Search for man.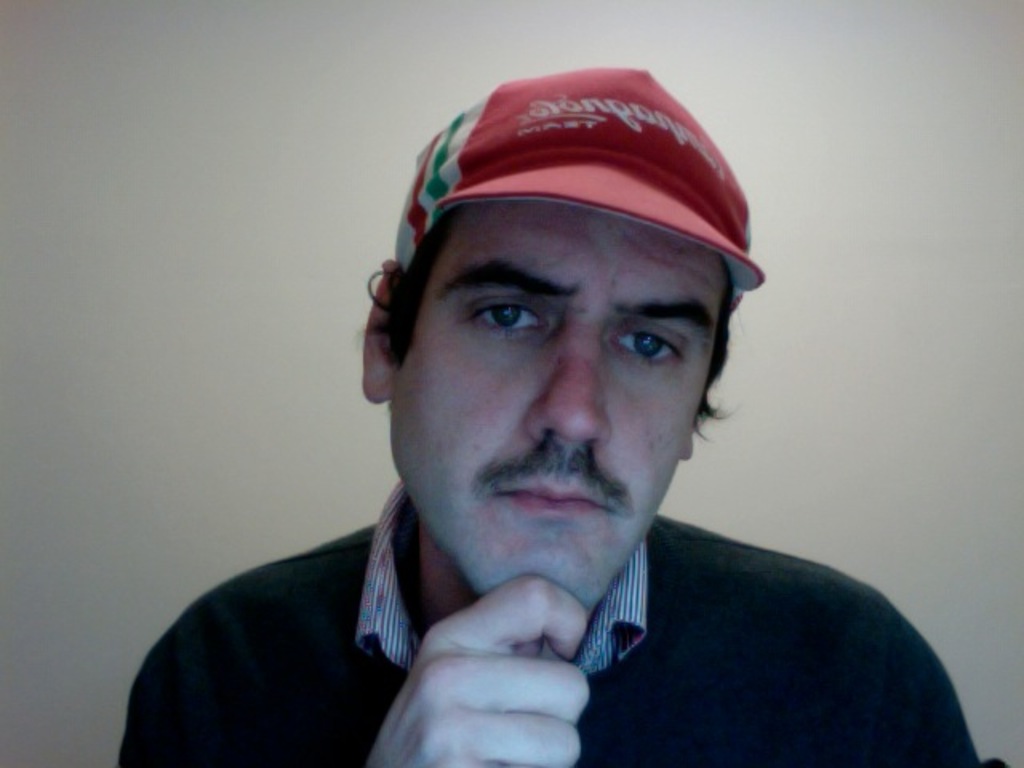
Found at 134:72:955:760.
